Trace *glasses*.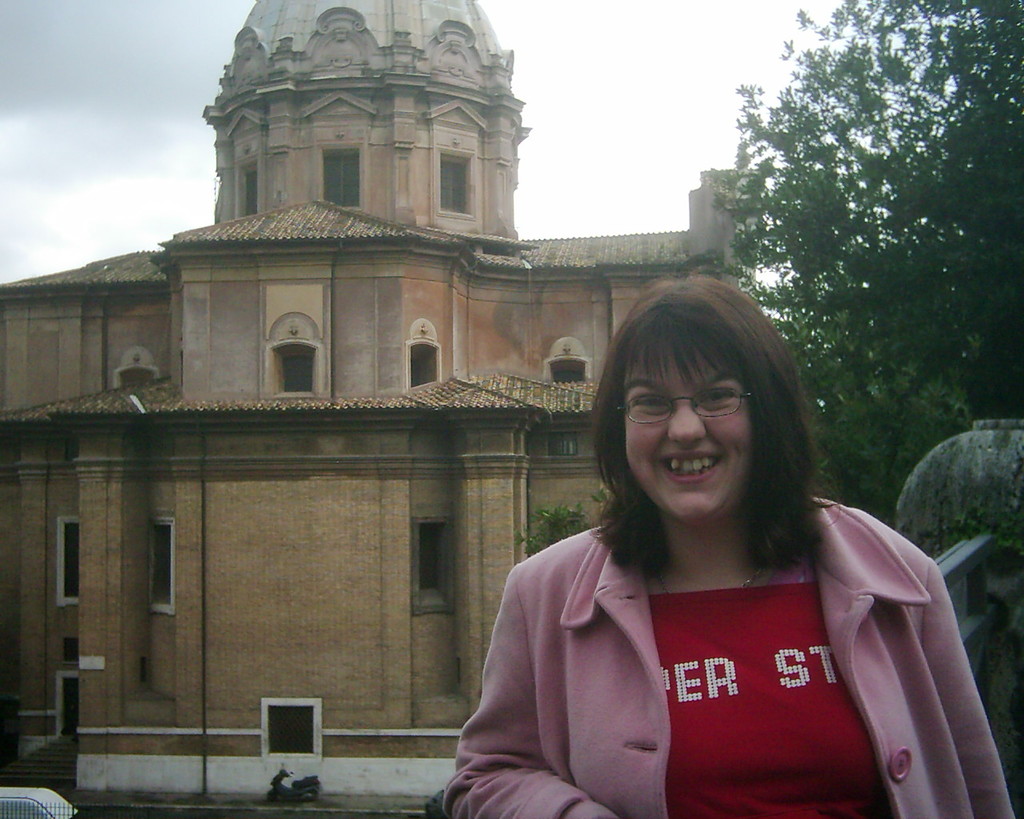
Traced to 607/391/770/437.
